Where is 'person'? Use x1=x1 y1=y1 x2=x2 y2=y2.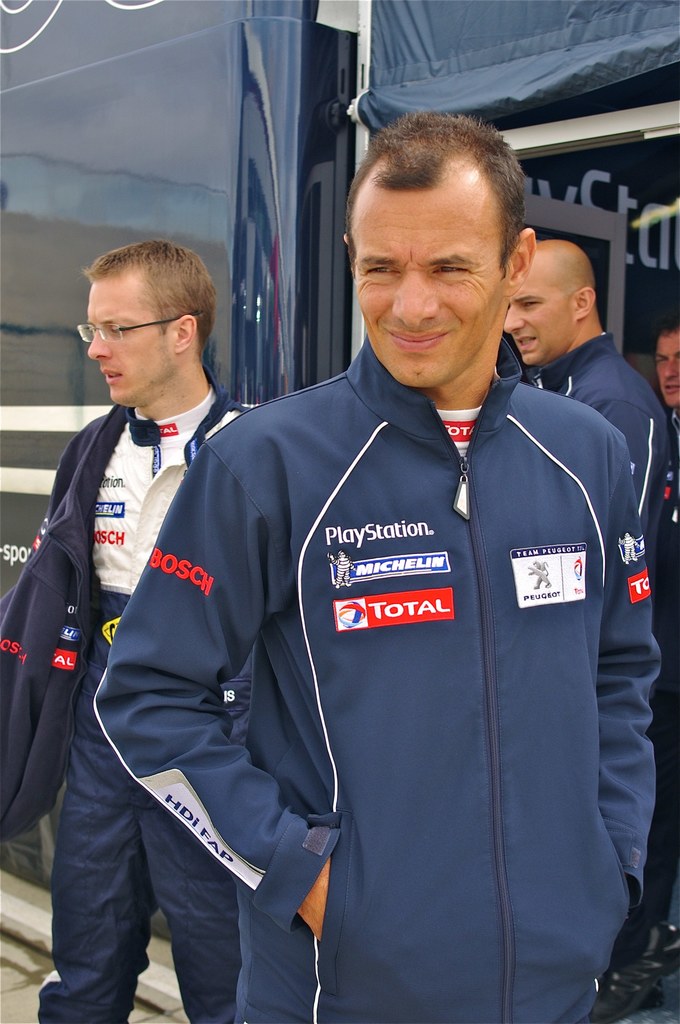
x1=0 y1=241 x2=242 y2=1023.
